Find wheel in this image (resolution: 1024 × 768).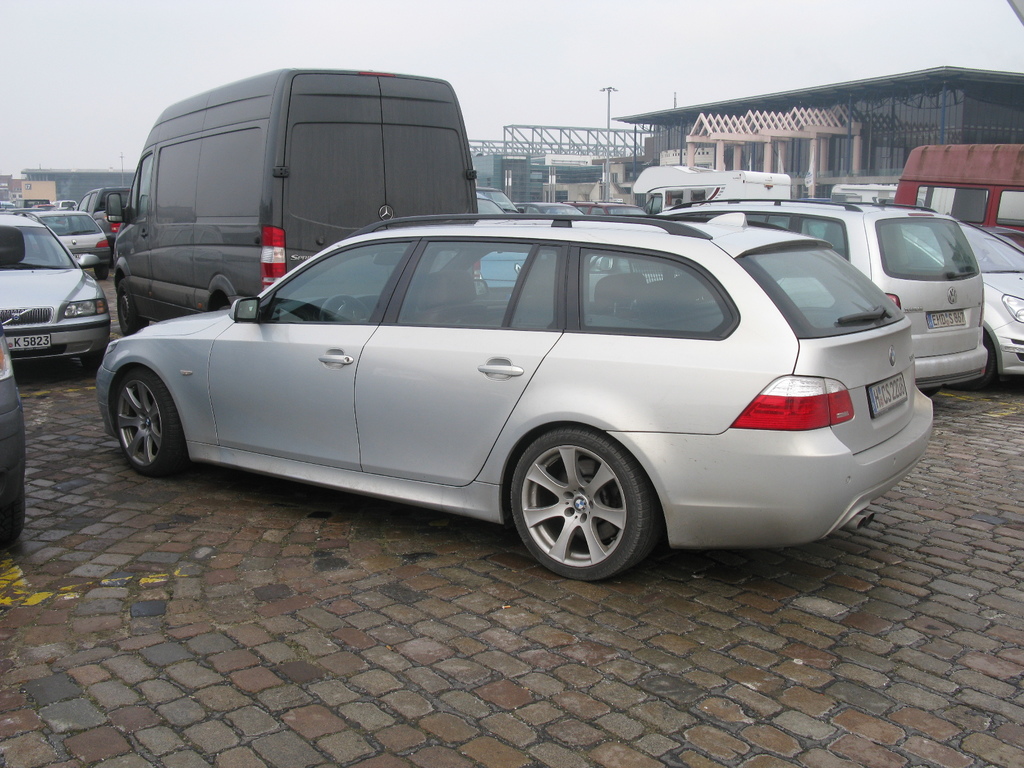
[113,361,196,477].
